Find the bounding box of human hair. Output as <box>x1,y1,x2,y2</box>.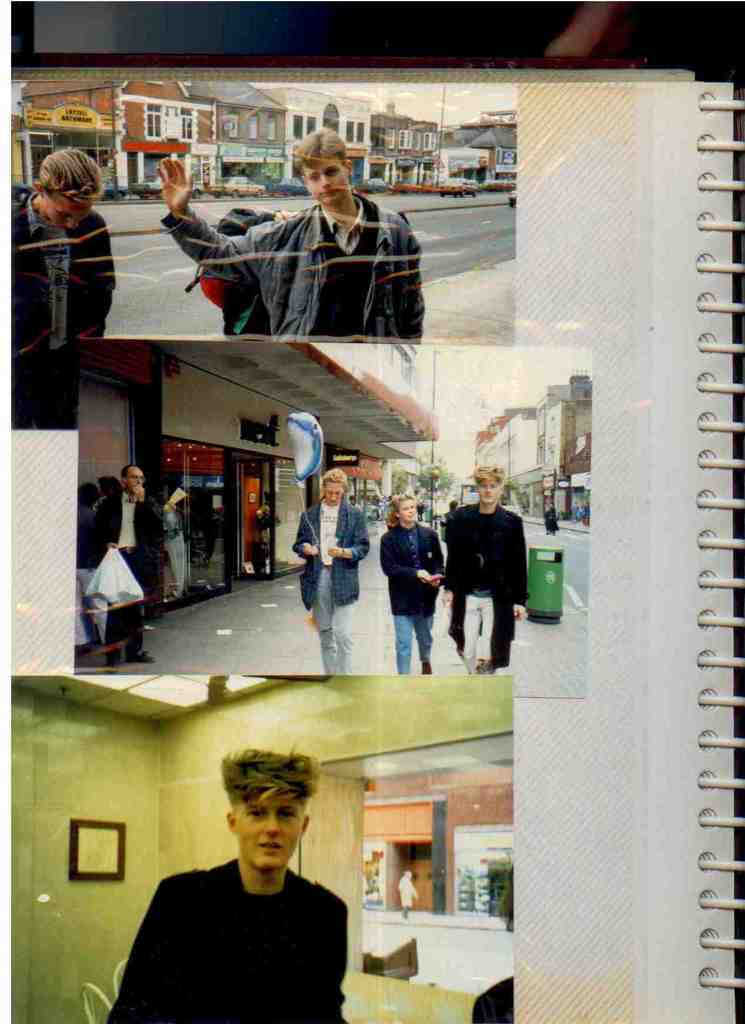
<box>382,491,410,533</box>.
